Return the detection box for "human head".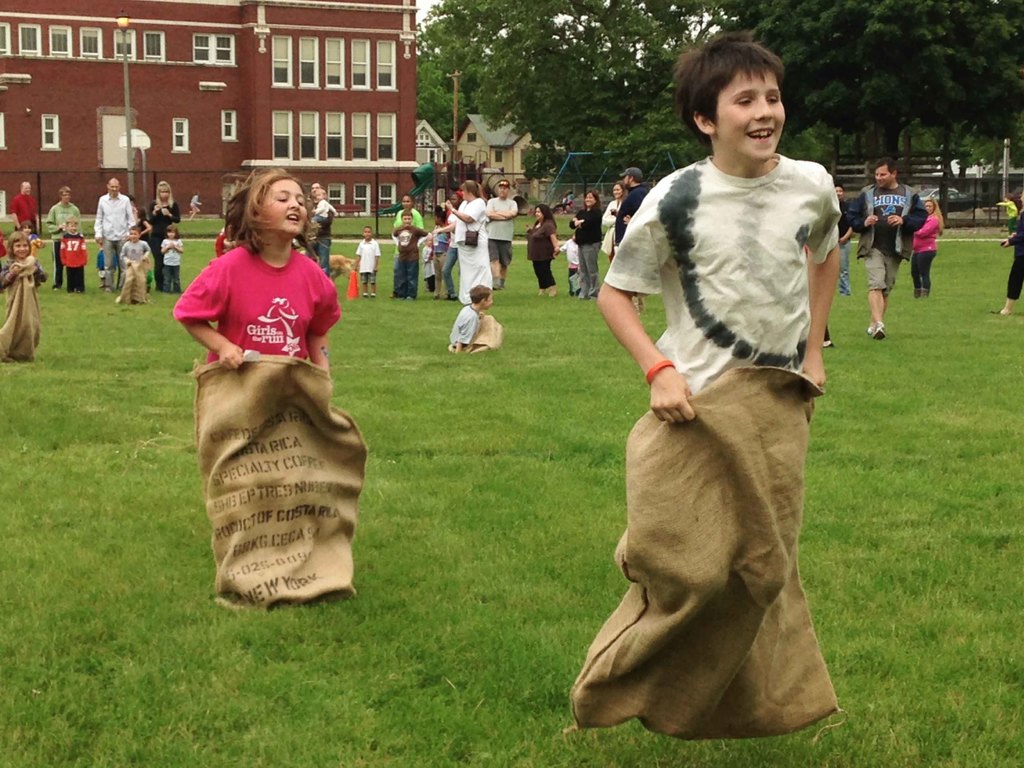
(677, 33, 803, 169).
